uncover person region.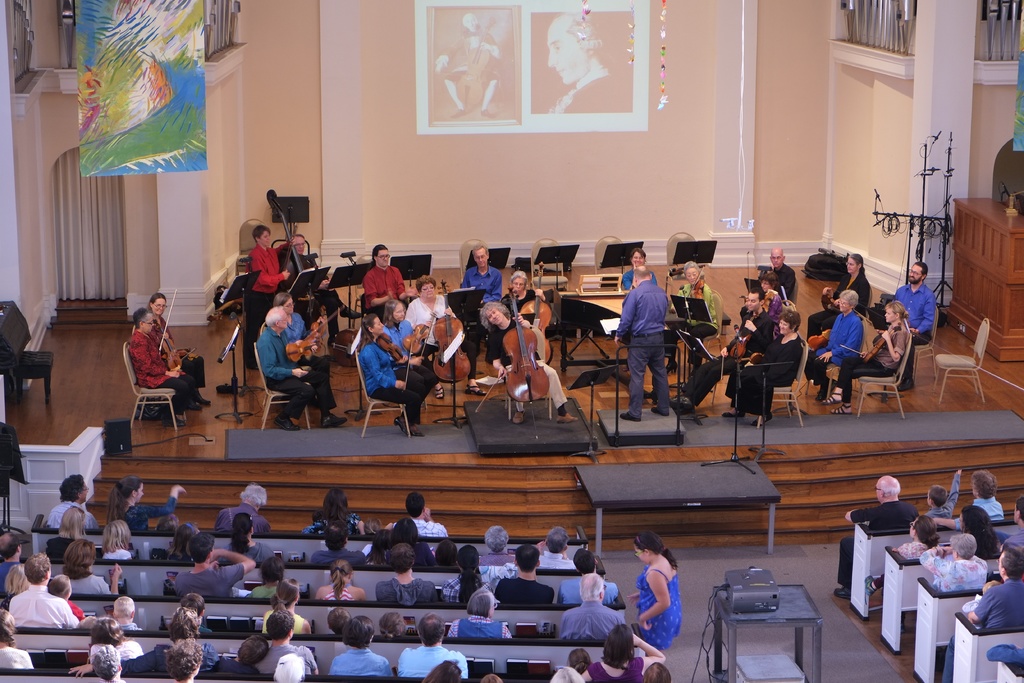
Uncovered: {"left": 830, "top": 295, "right": 906, "bottom": 413}.
